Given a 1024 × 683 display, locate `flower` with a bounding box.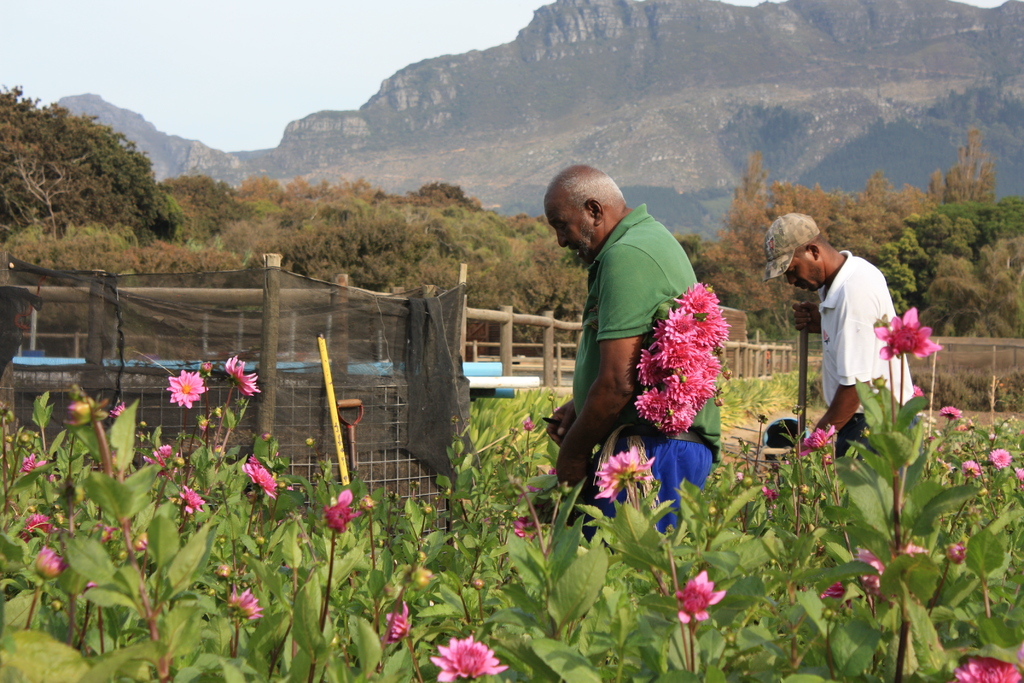
Located: BBox(221, 591, 264, 621).
